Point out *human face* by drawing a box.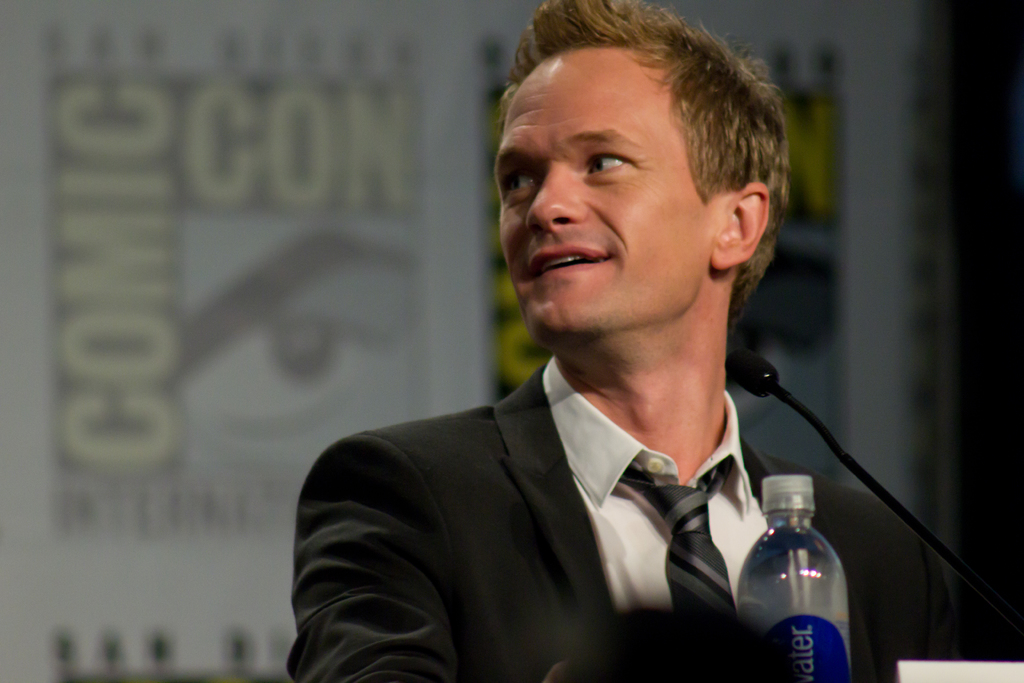
box=[508, 66, 726, 333].
